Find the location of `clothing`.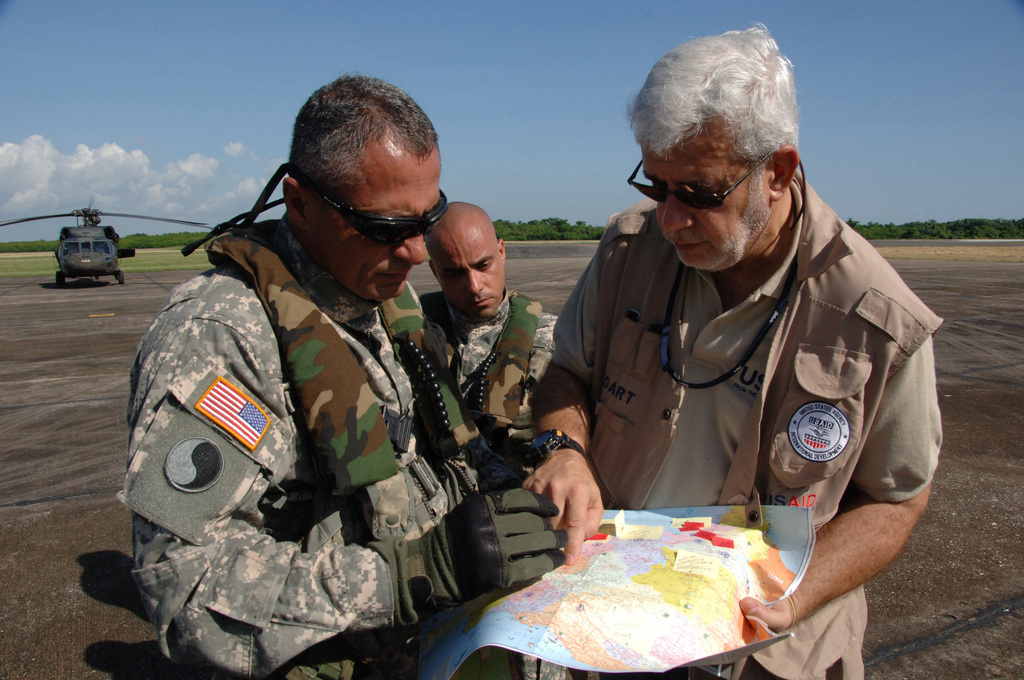
Location: Rect(113, 192, 480, 670).
